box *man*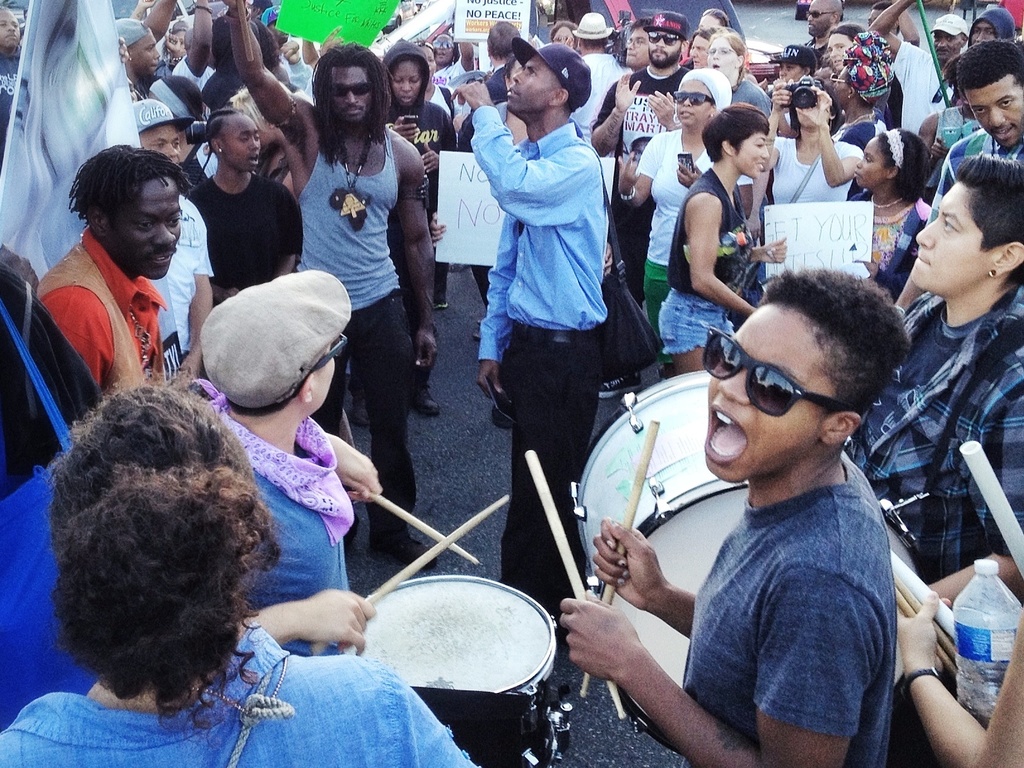
129 99 216 380
